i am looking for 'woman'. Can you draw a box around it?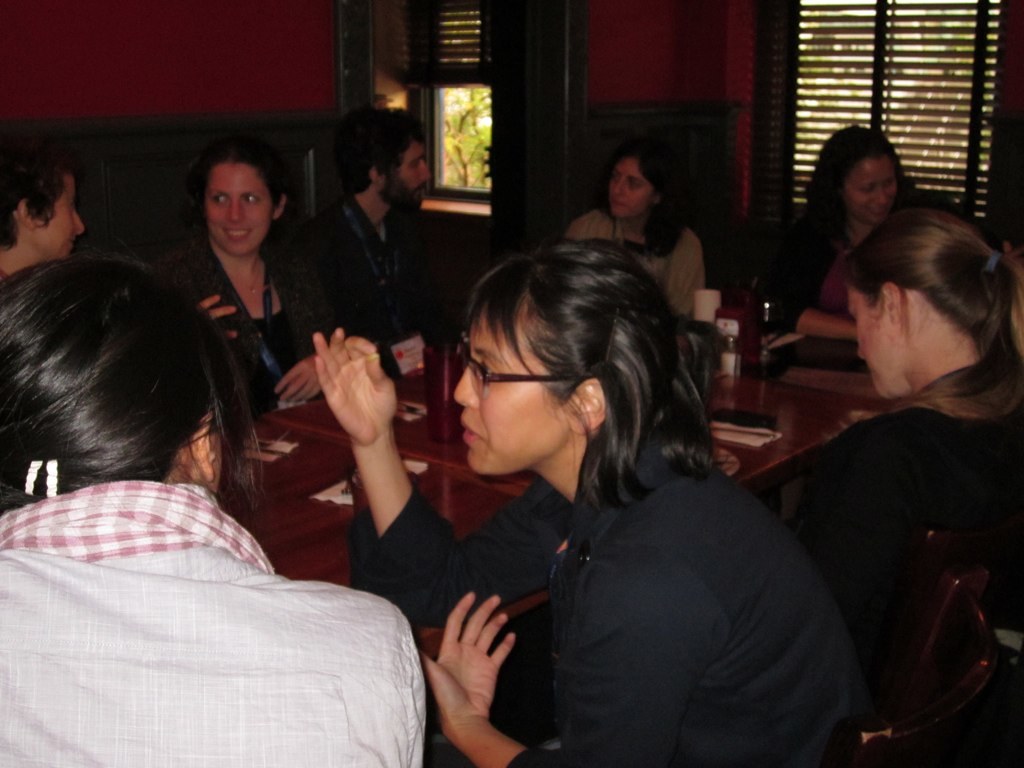
Sure, the bounding box is select_region(0, 153, 86, 284).
